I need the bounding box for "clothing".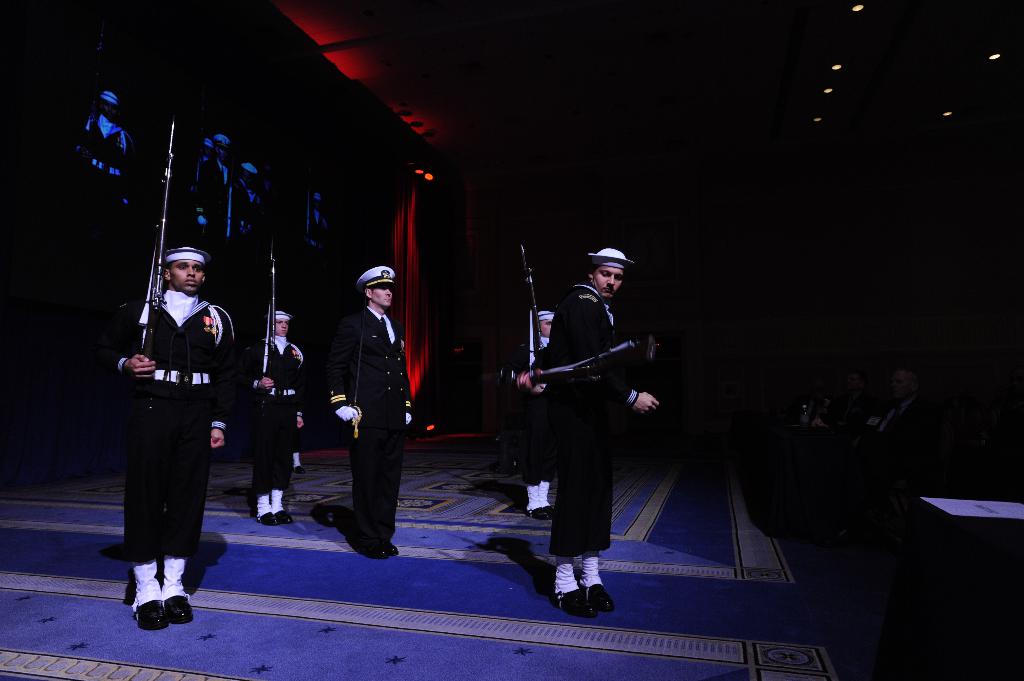
Here it is: select_region(113, 287, 234, 559).
